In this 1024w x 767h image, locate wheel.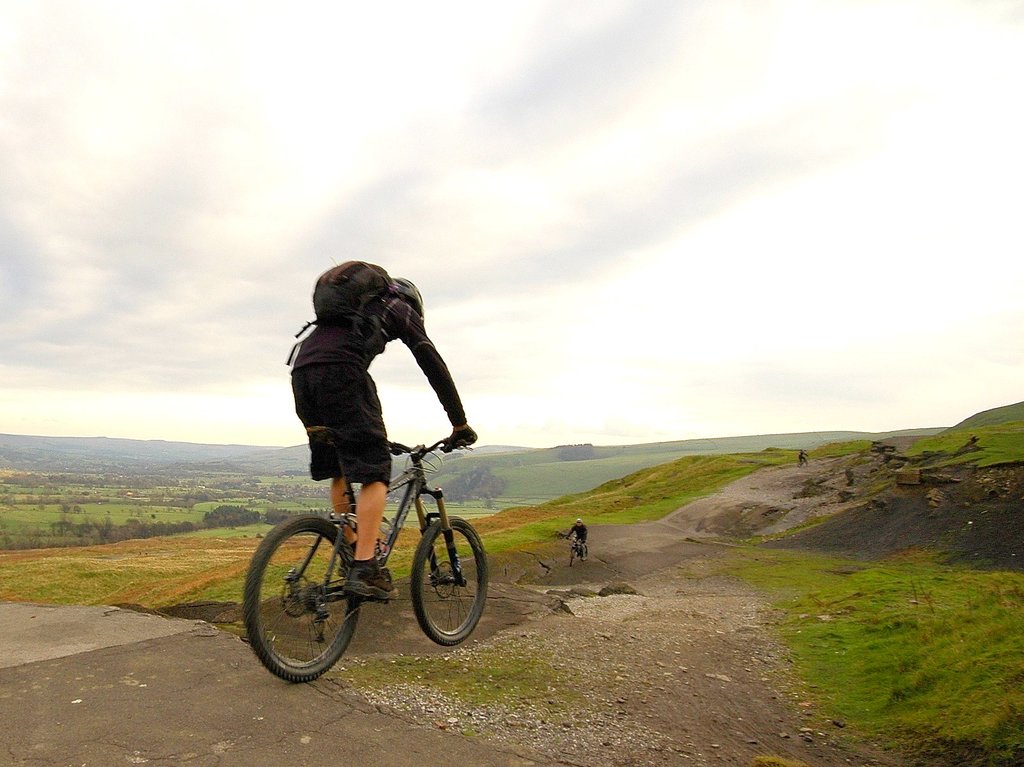
Bounding box: (407, 513, 489, 648).
